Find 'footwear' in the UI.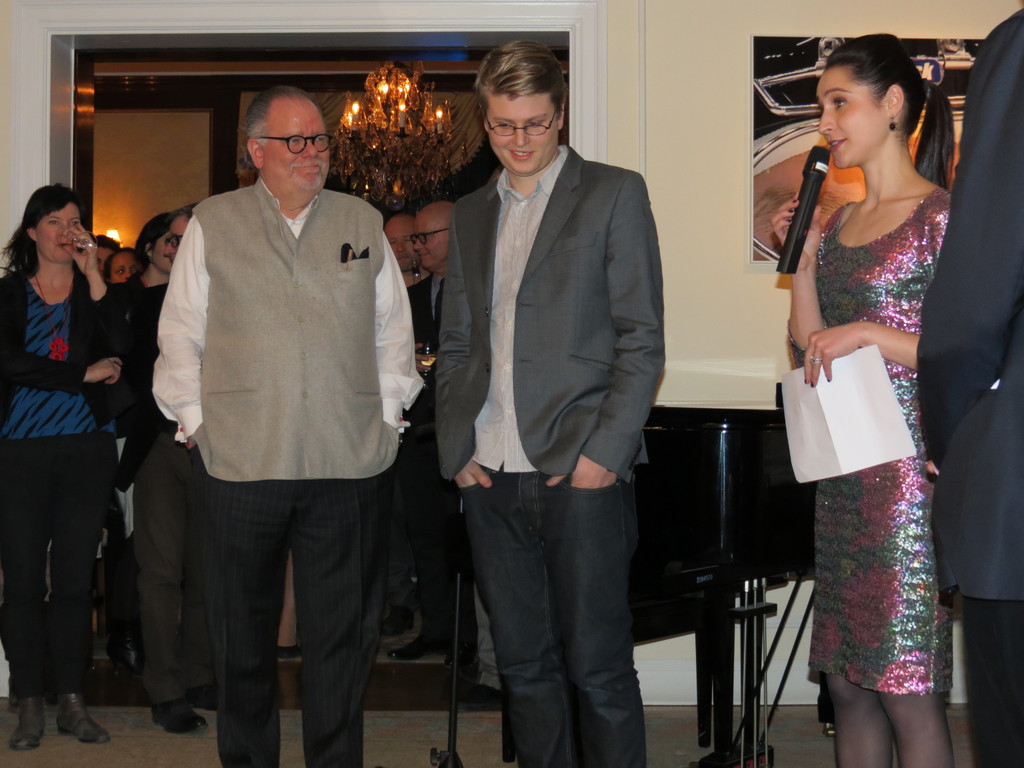
UI element at (10, 694, 40, 750).
